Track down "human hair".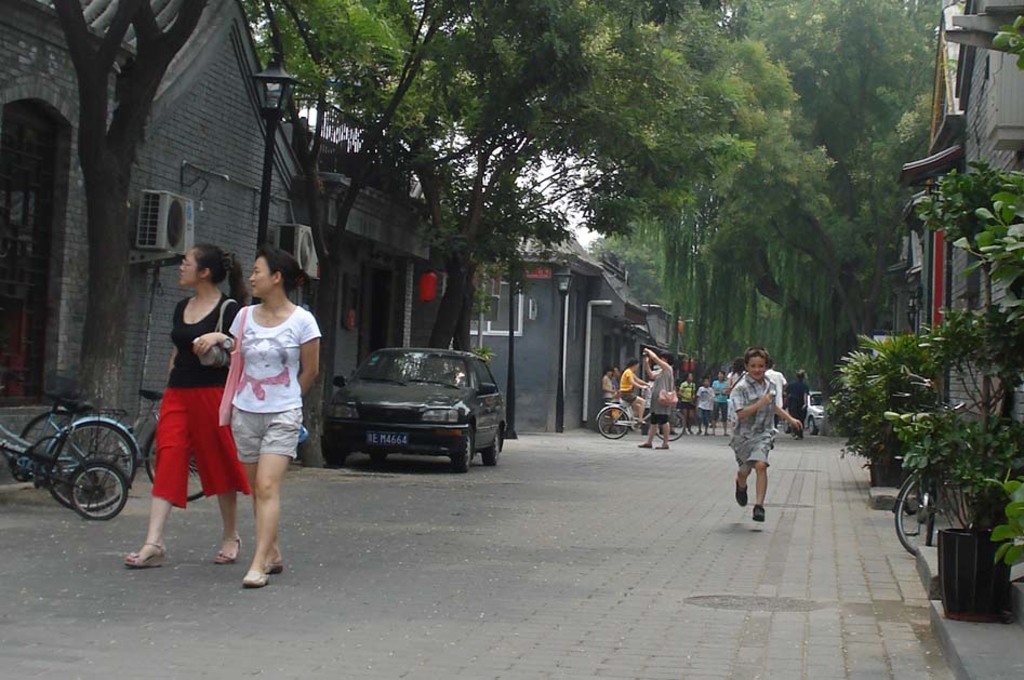
Tracked to (x1=744, y1=347, x2=767, y2=368).
